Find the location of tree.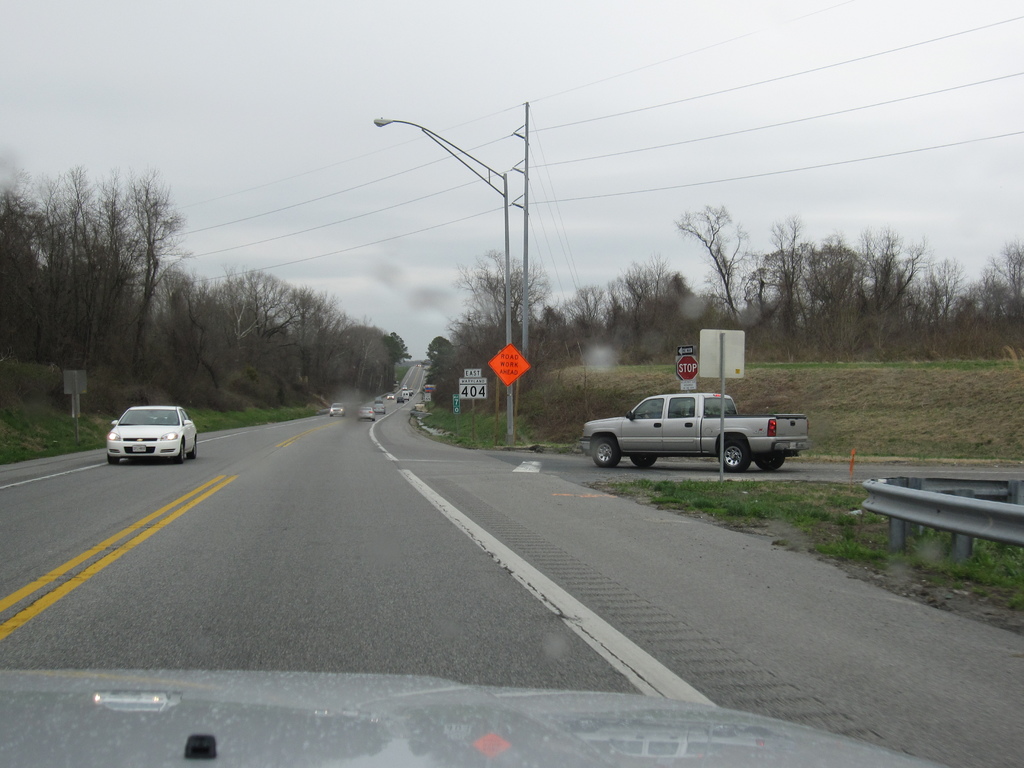
Location: pyautogui.locateOnScreen(671, 200, 759, 326).
